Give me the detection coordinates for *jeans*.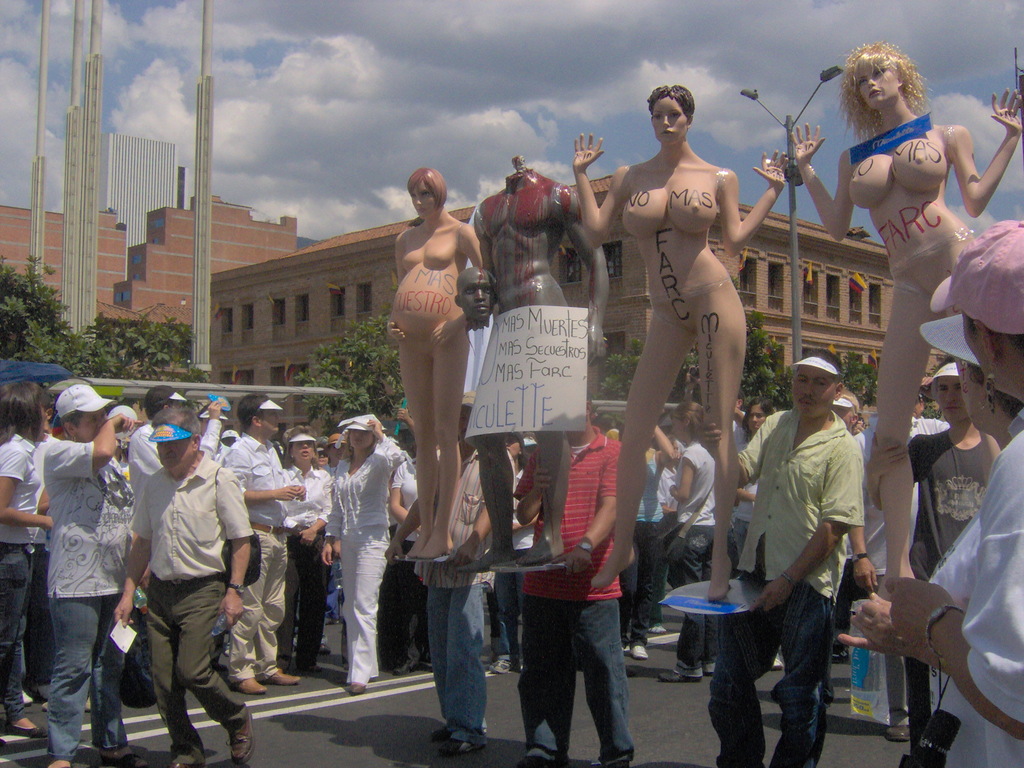
box=[622, 516, 655, 651].
